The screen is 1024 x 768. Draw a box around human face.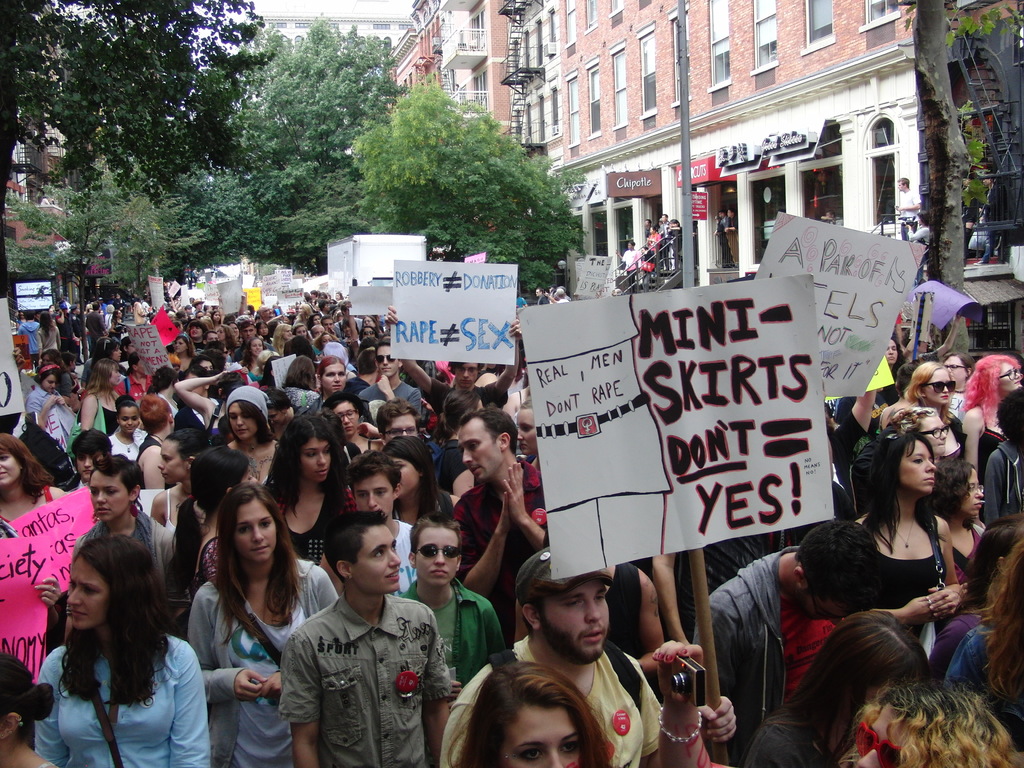
locate(345, 523, 397, 593).
